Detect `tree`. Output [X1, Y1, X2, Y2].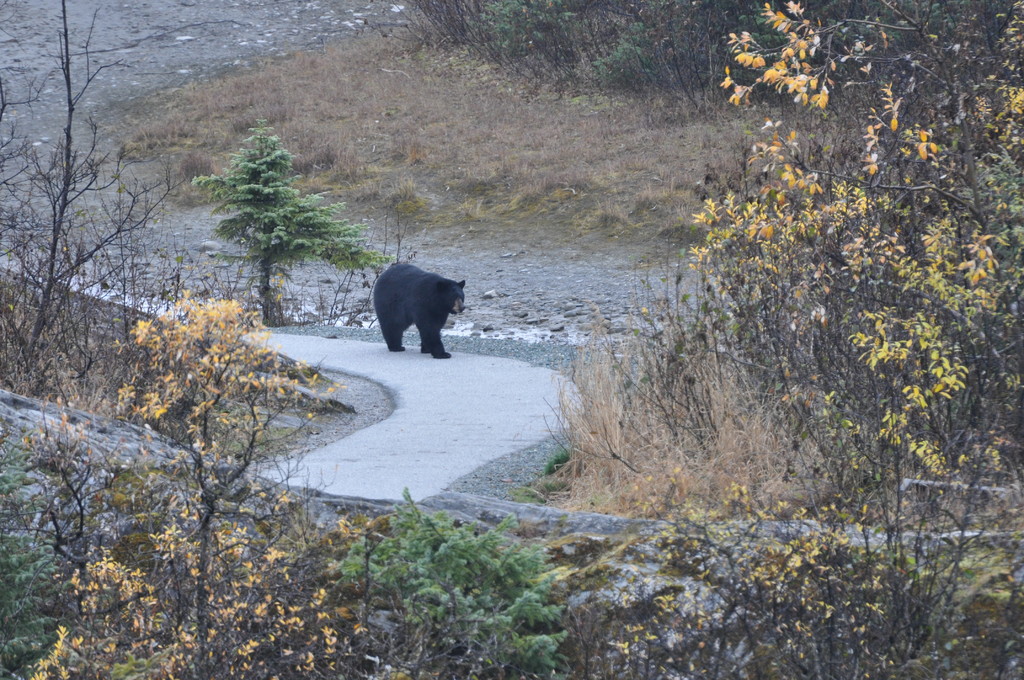
[185, 115, 343, 308].
